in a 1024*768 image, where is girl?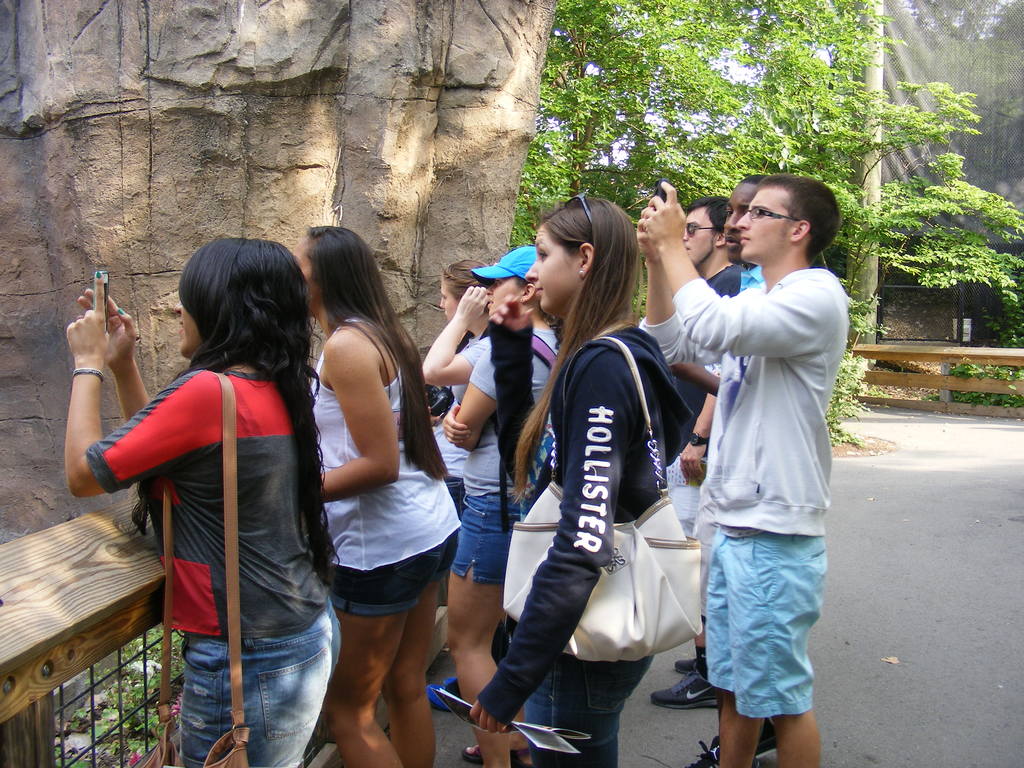
420/259/492/713.
